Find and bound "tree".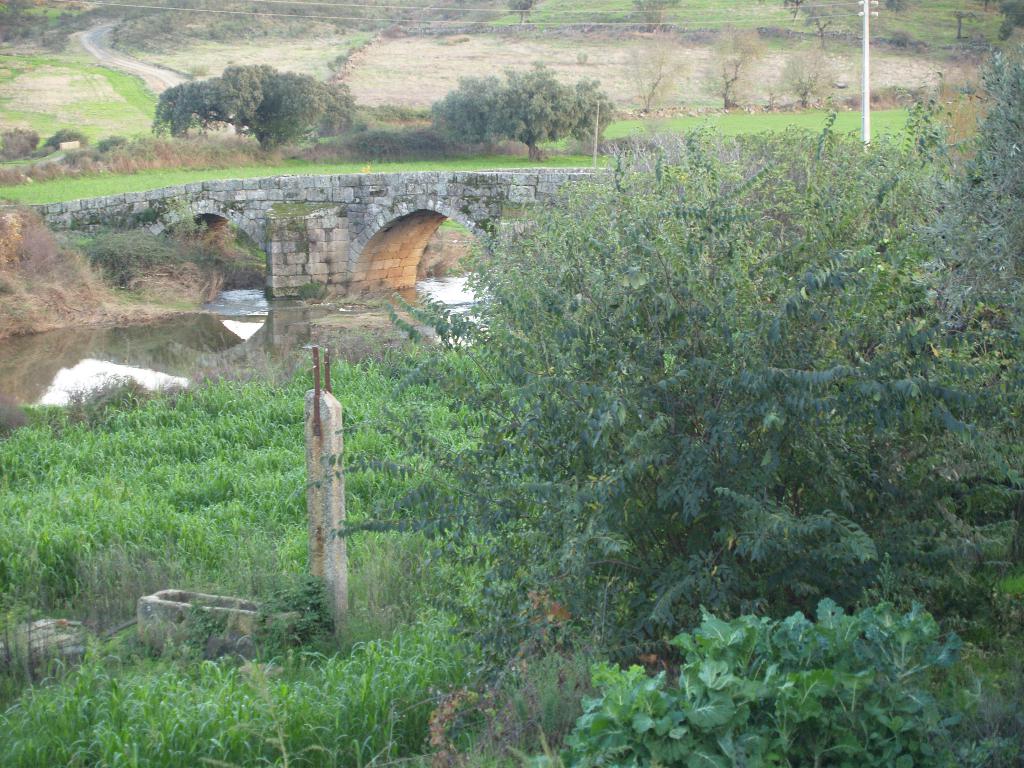
Bound: locate(140, 54, 369, 163).
